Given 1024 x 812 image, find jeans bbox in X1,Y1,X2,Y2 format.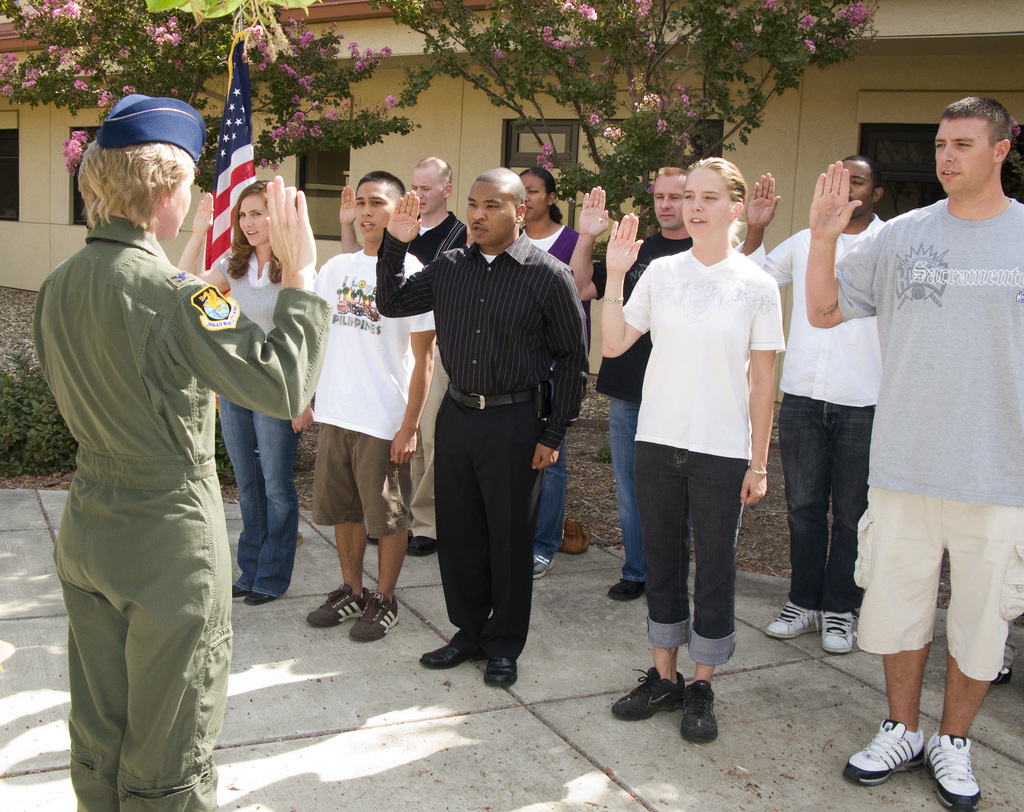
635,441,749,667.
